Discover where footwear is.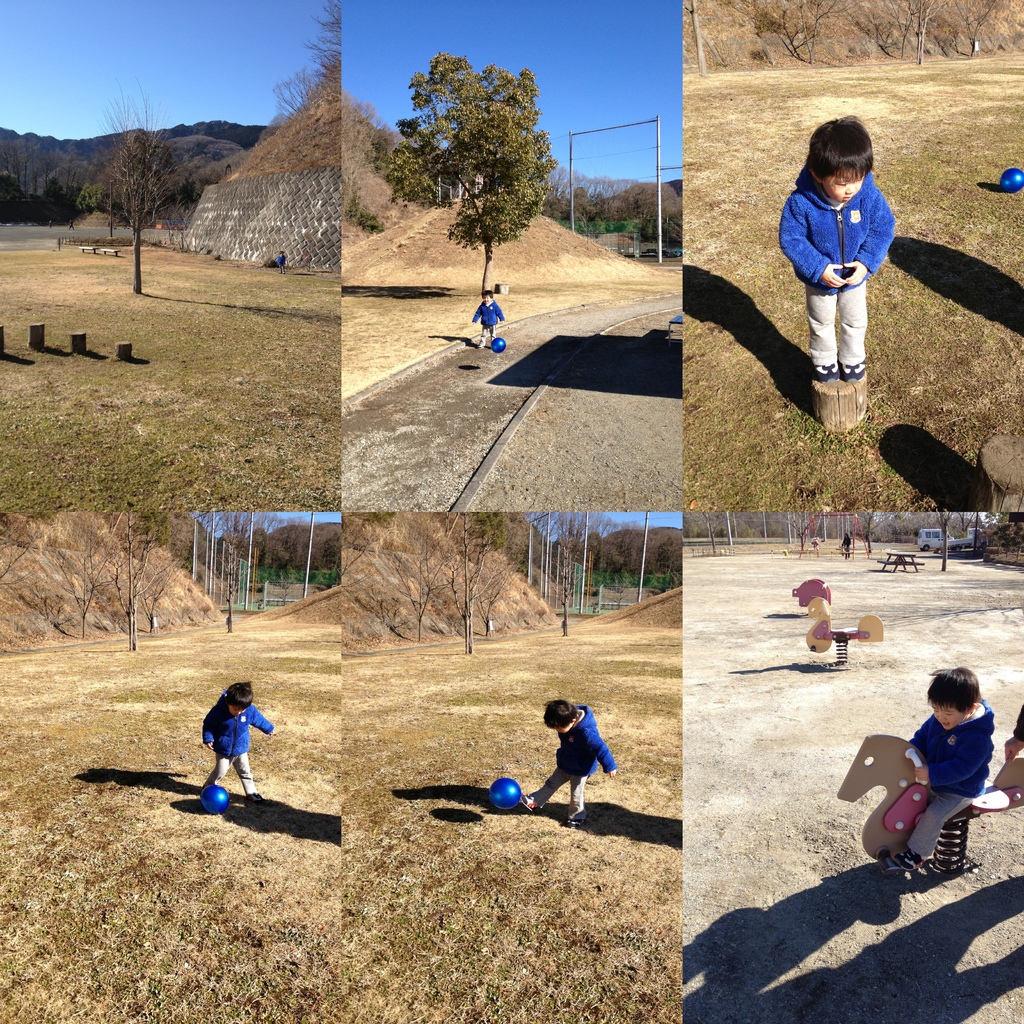
Discovered at (x1=237, y1=786, x2=269, y2=812).
